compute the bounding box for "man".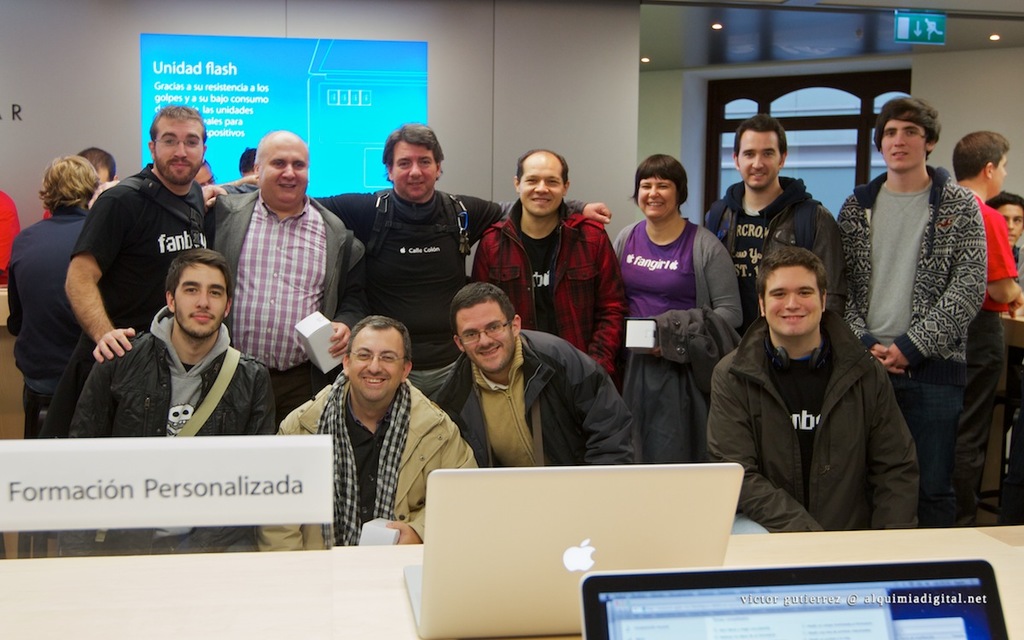
[473, 151, 631, 373].
